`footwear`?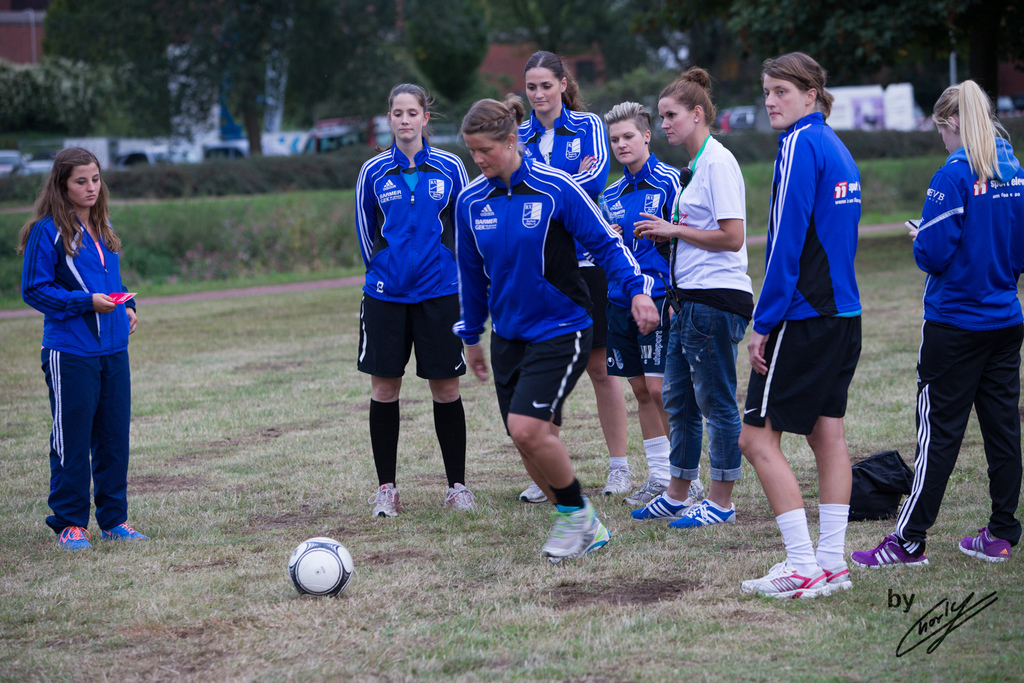
[left=516, top=480, right=546, bottom=502]
